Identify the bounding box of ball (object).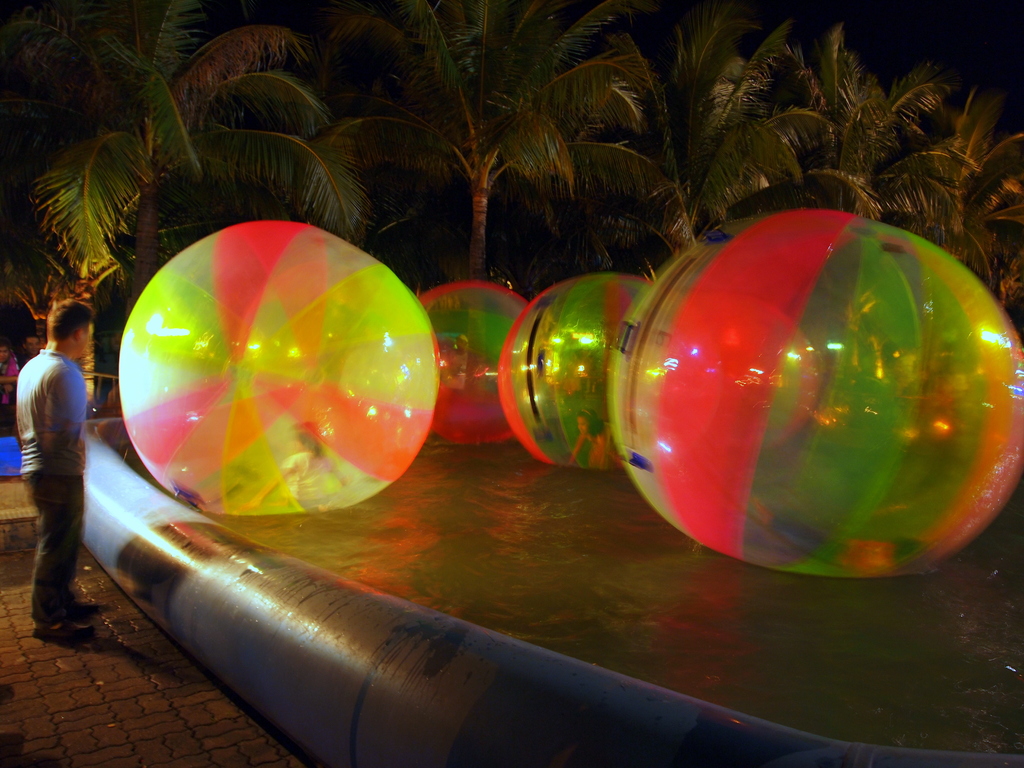
box(610, 211, 1023, 581).
